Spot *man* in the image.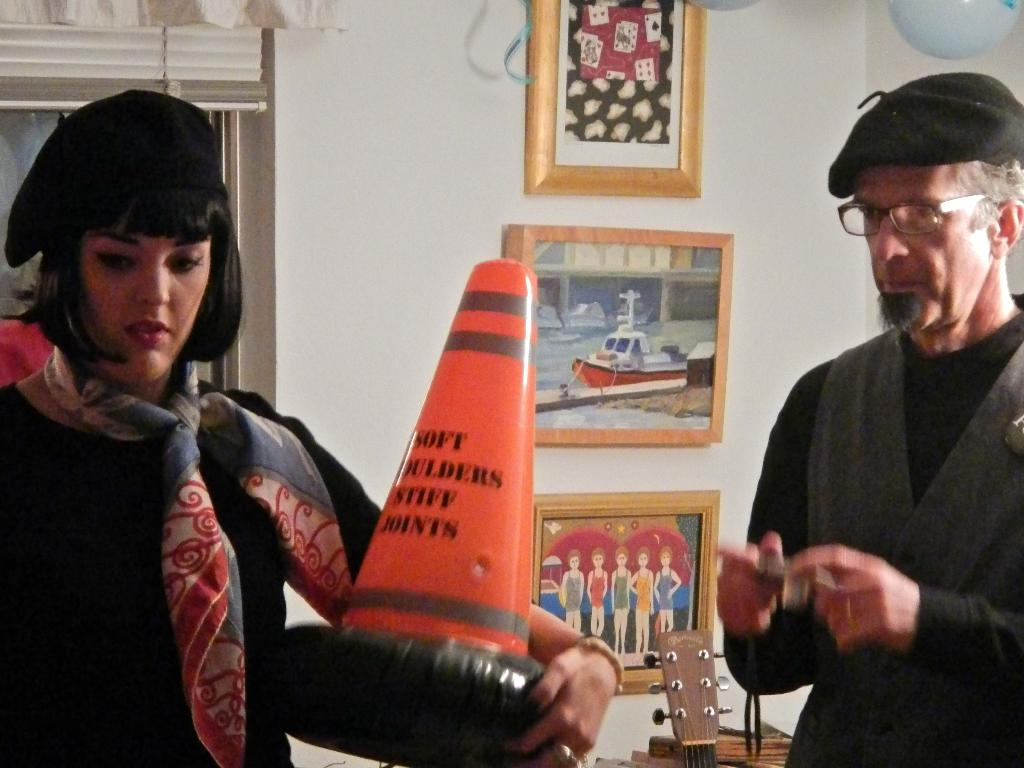
*man* found at {"x1": 738, "y1": 81, "x2": 1023, "y2": 738}.
